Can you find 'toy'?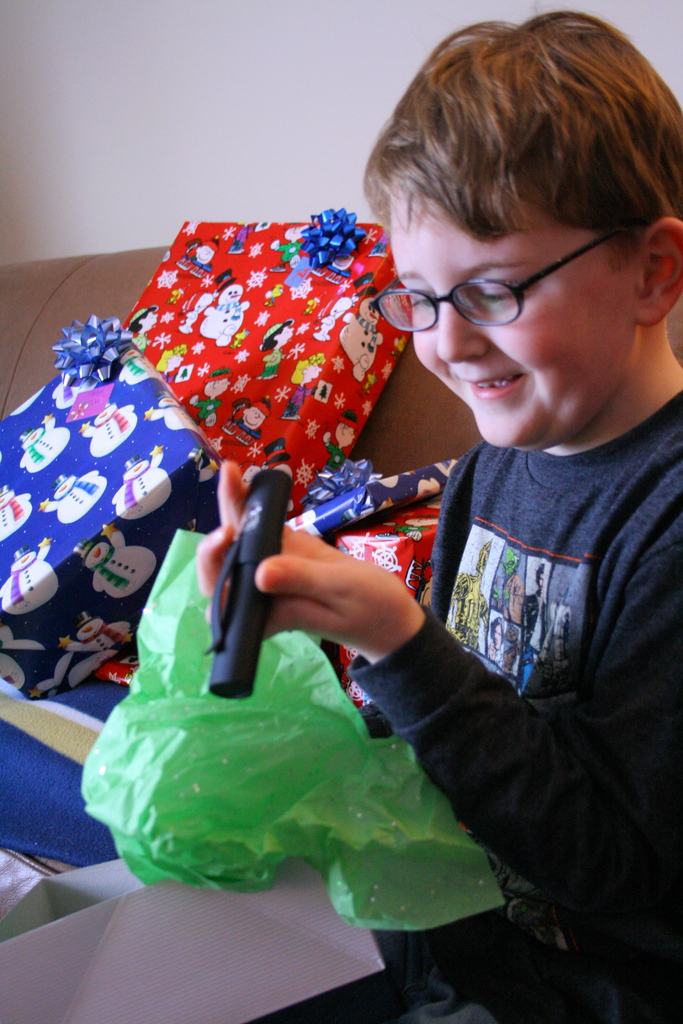
Yes, bounding box: [145,392,201,430].
